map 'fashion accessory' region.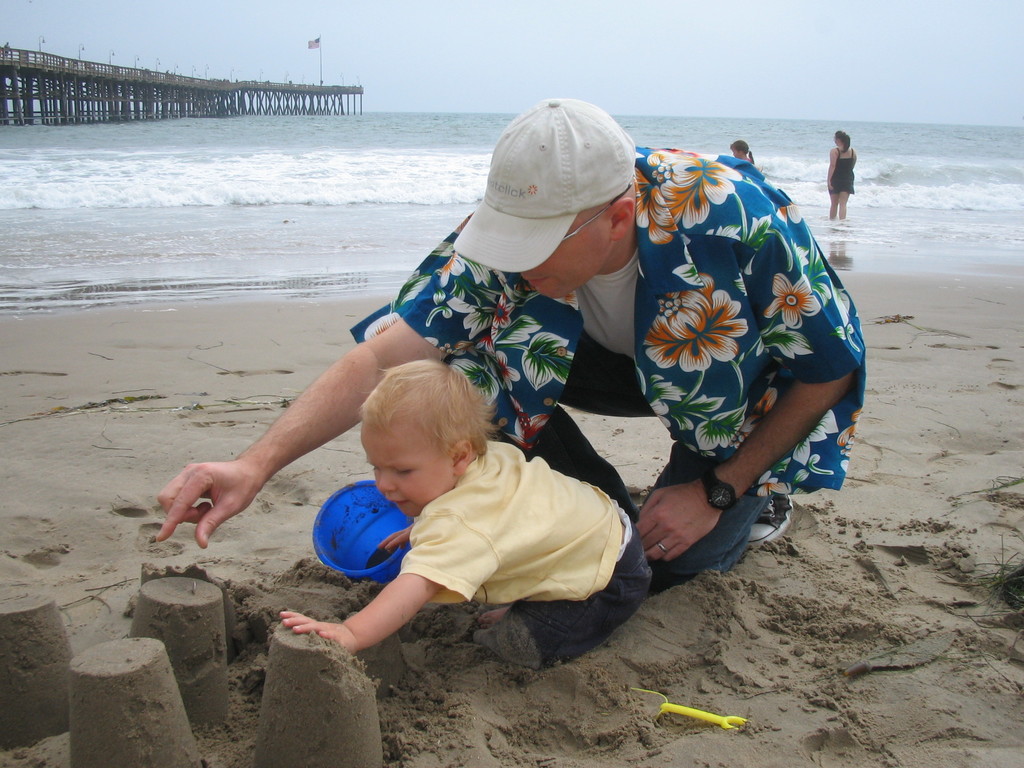
Mapped to (653, 536, 669, 557).
